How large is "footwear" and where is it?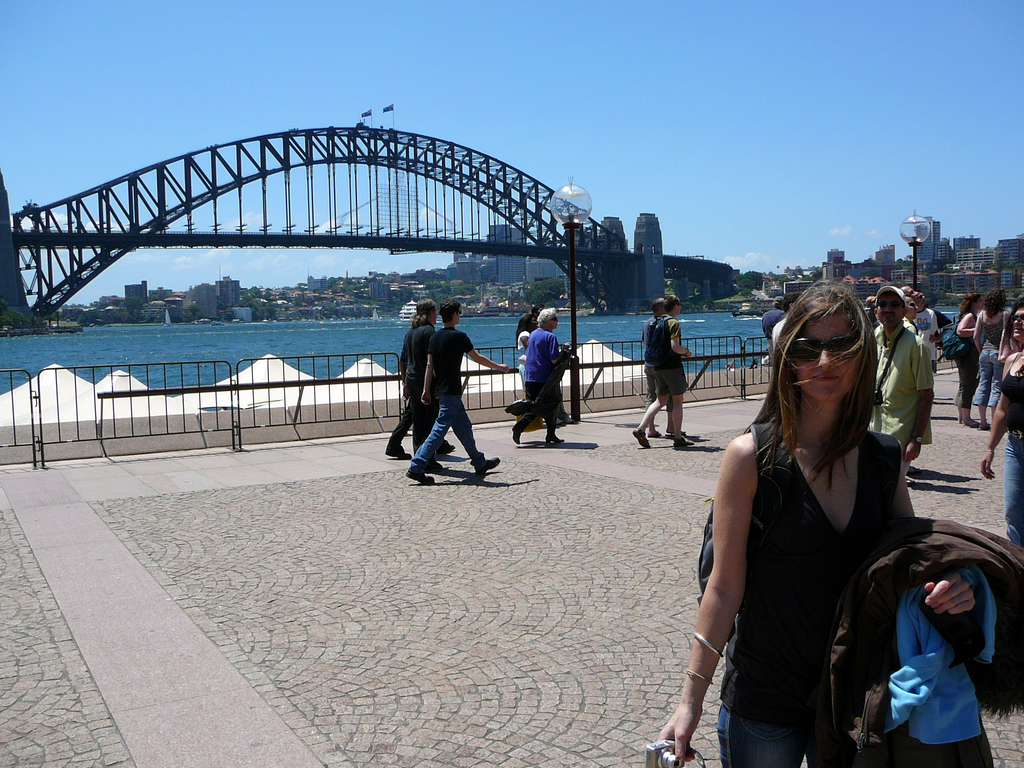
Bounding box: region(474, 458, 500, 478).
